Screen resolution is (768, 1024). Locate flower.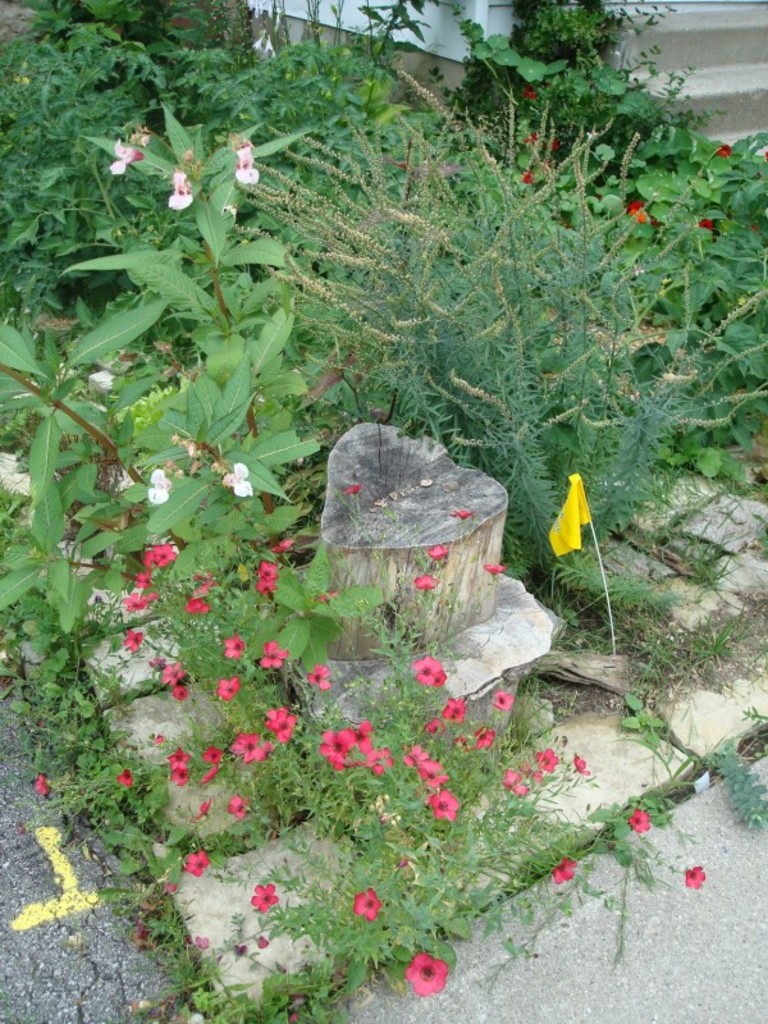
319,728,353,768.
